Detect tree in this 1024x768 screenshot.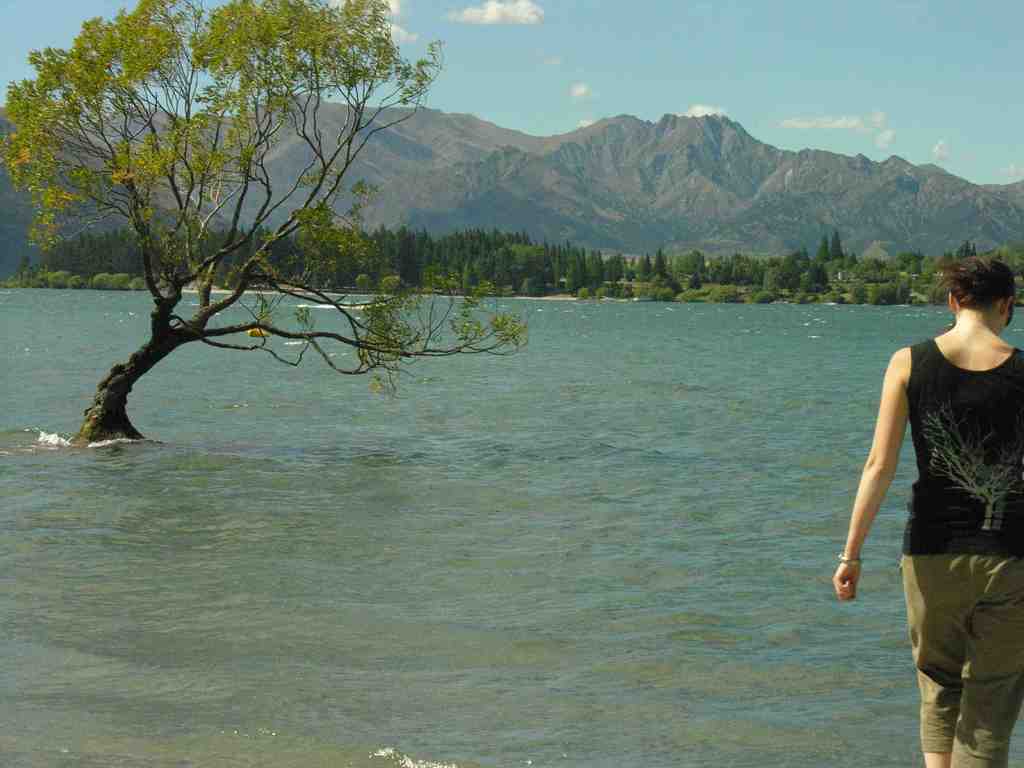
Detection: bbox=[92, 273, 108, 289].
